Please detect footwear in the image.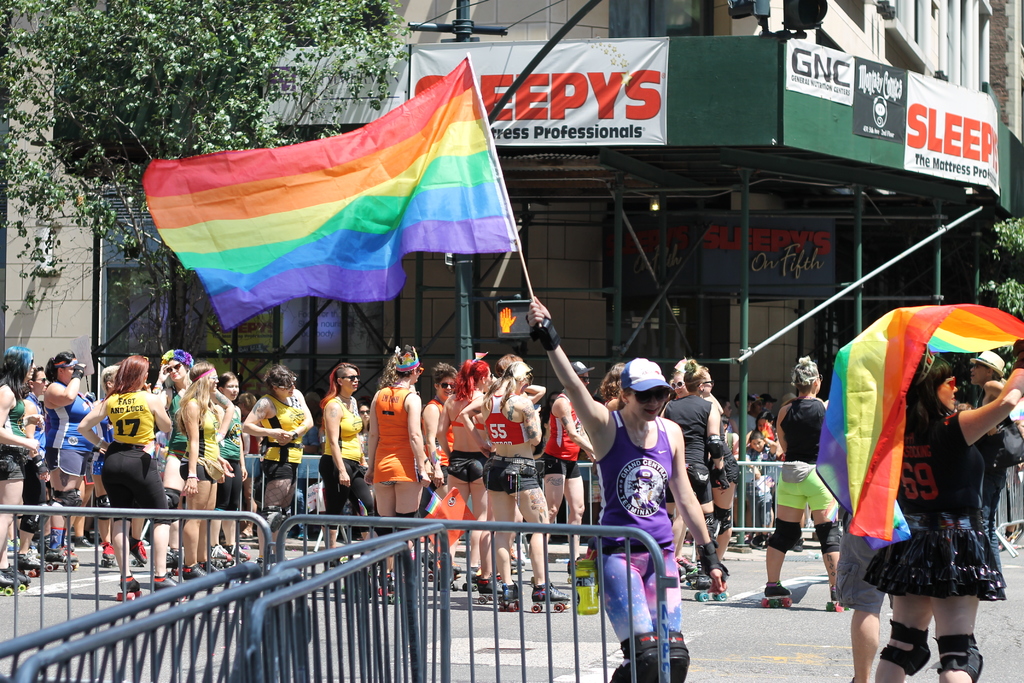
152,575,180,590.
